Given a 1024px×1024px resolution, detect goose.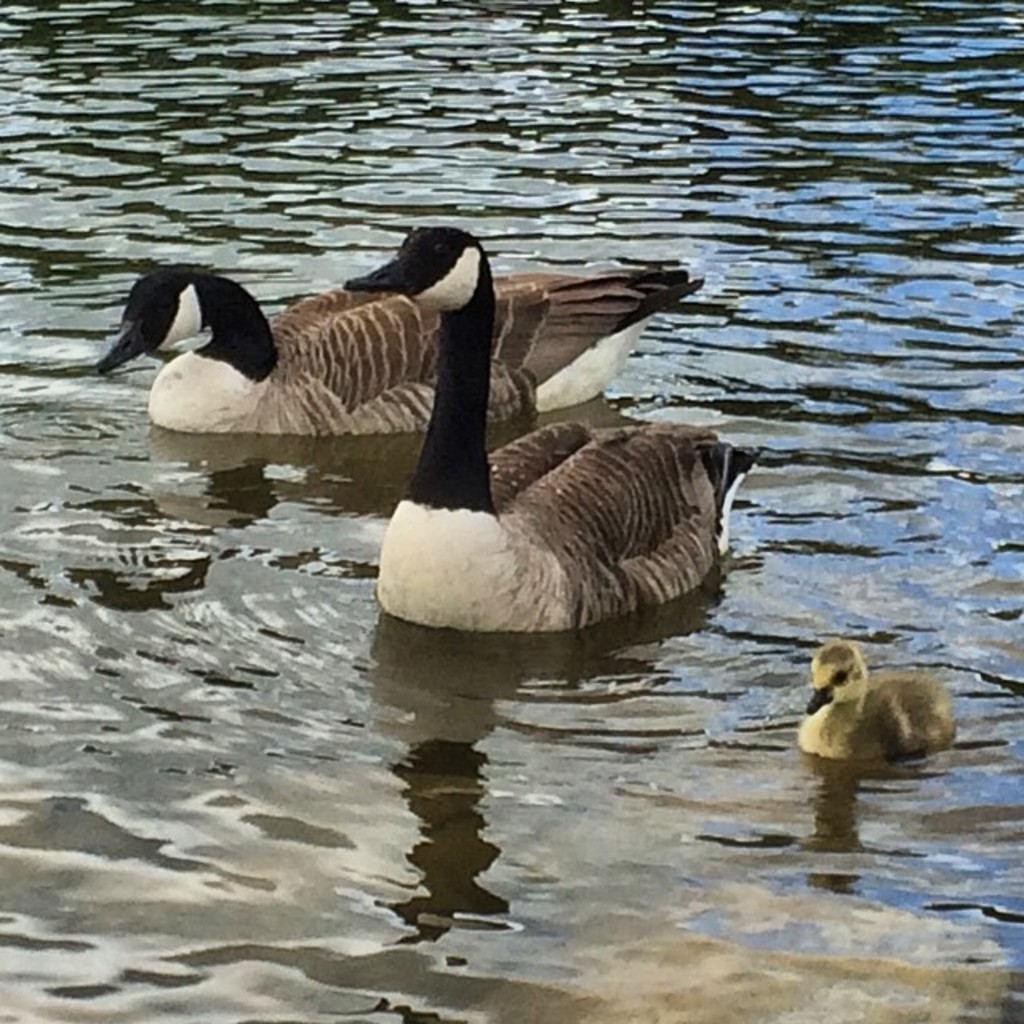
[x1=795, y1=645, x2=958, y2=760].
